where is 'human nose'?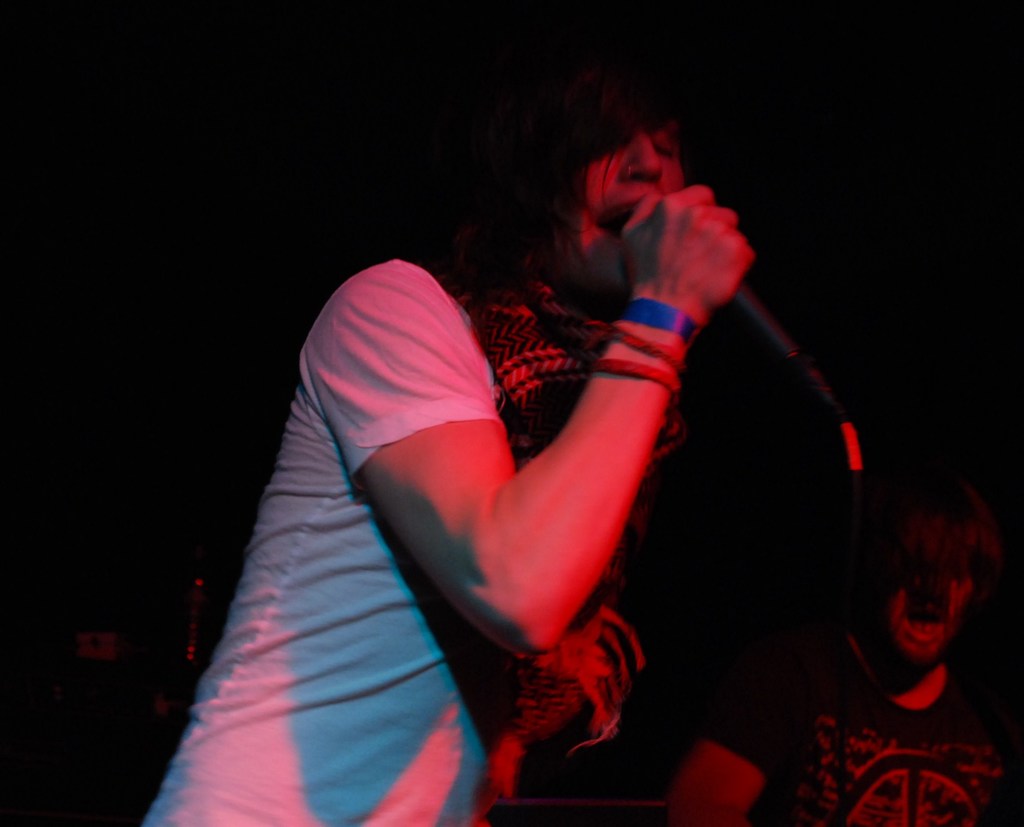
BBox(621, 122, 662, 184).
